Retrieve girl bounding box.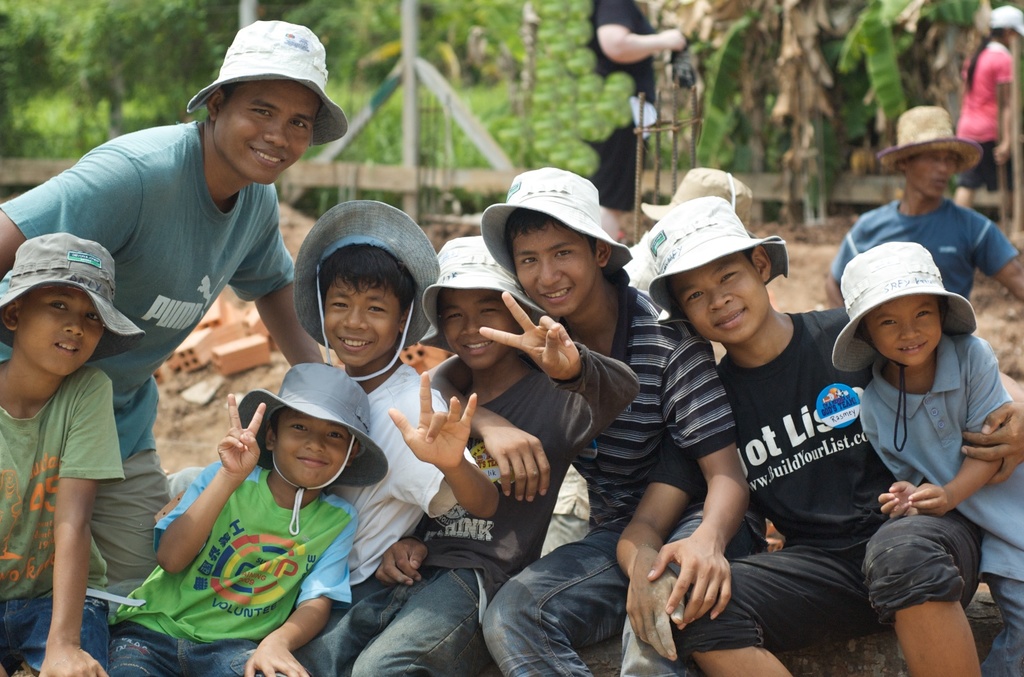
Bounding box: (left=952, top=5, right=1023, bottom=208).
